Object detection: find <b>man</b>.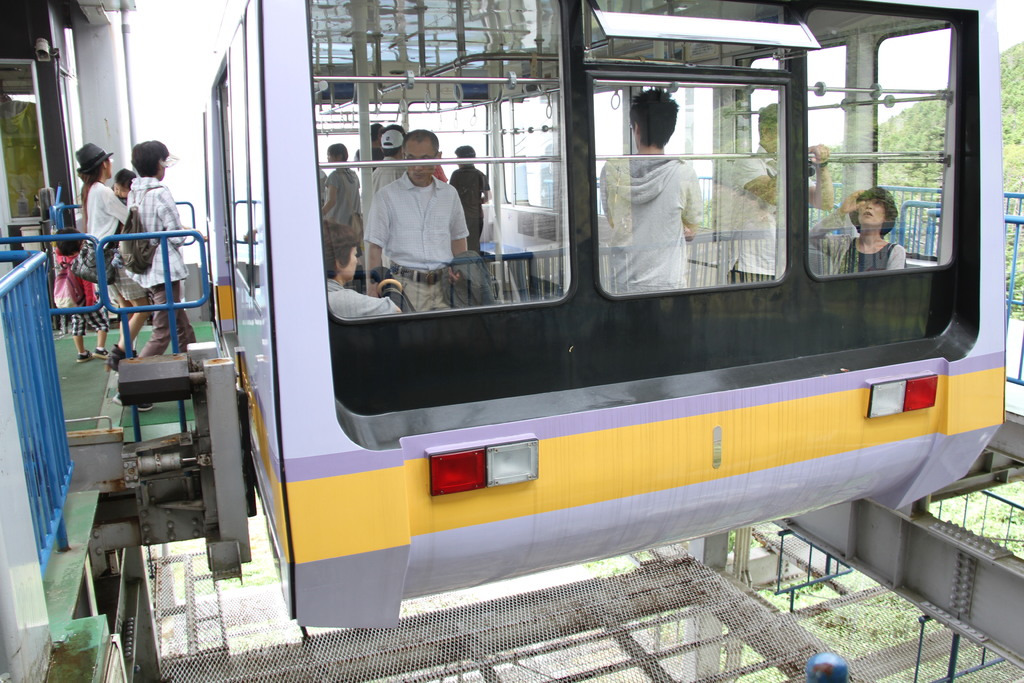
{"x1": 729, "y1": 99, "x2": 833, "y2": 284}.
